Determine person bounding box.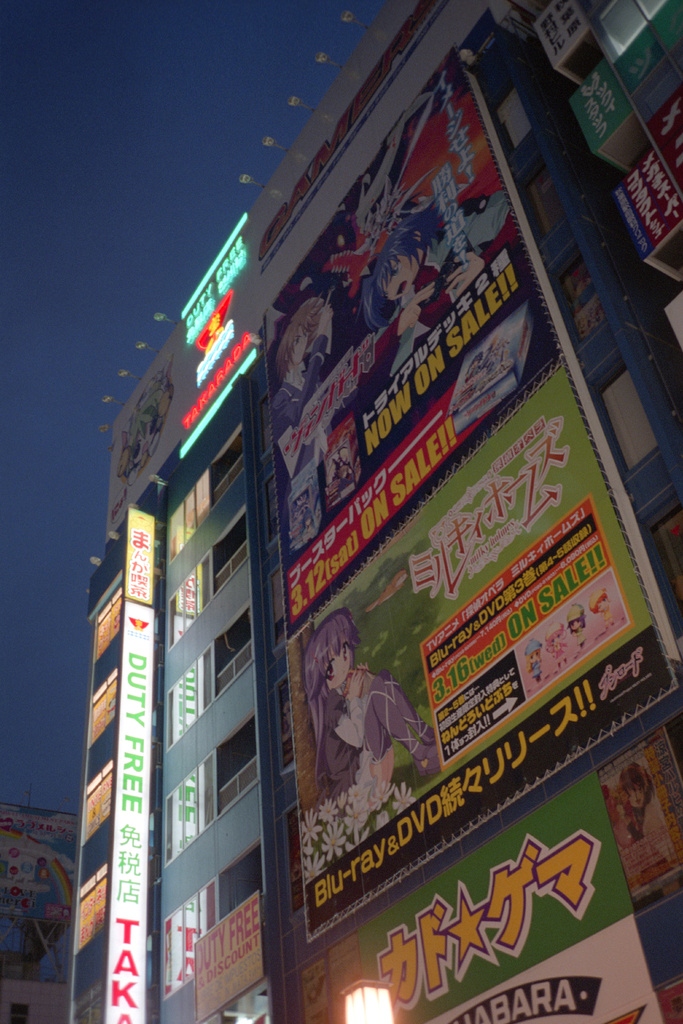
Determined: bbox=[619, 763, 677, 868].
